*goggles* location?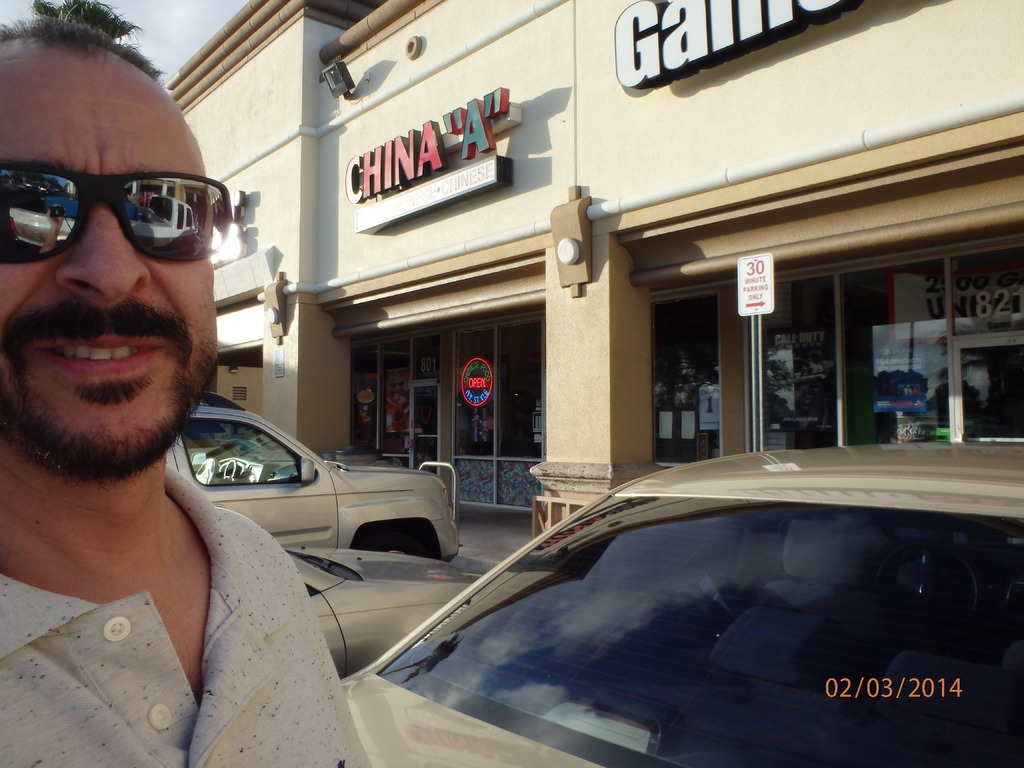
BBox(9, 150, 232, 260)
